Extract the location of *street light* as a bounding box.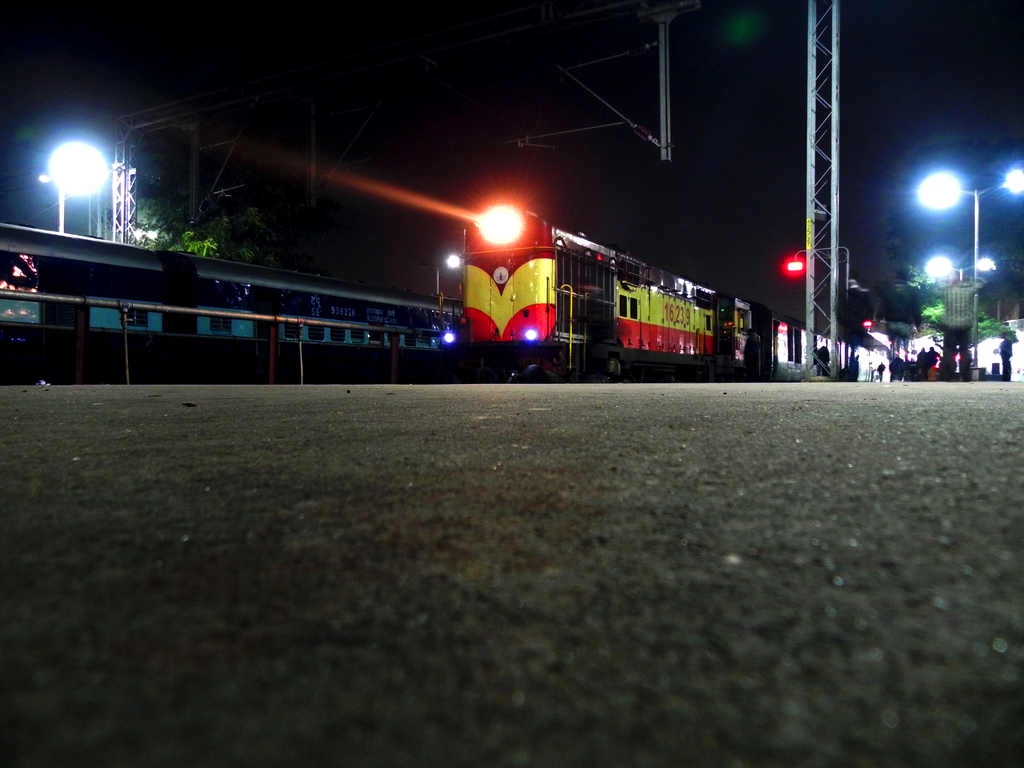
(x1=918, y1=252, x2=997, y2=288).
